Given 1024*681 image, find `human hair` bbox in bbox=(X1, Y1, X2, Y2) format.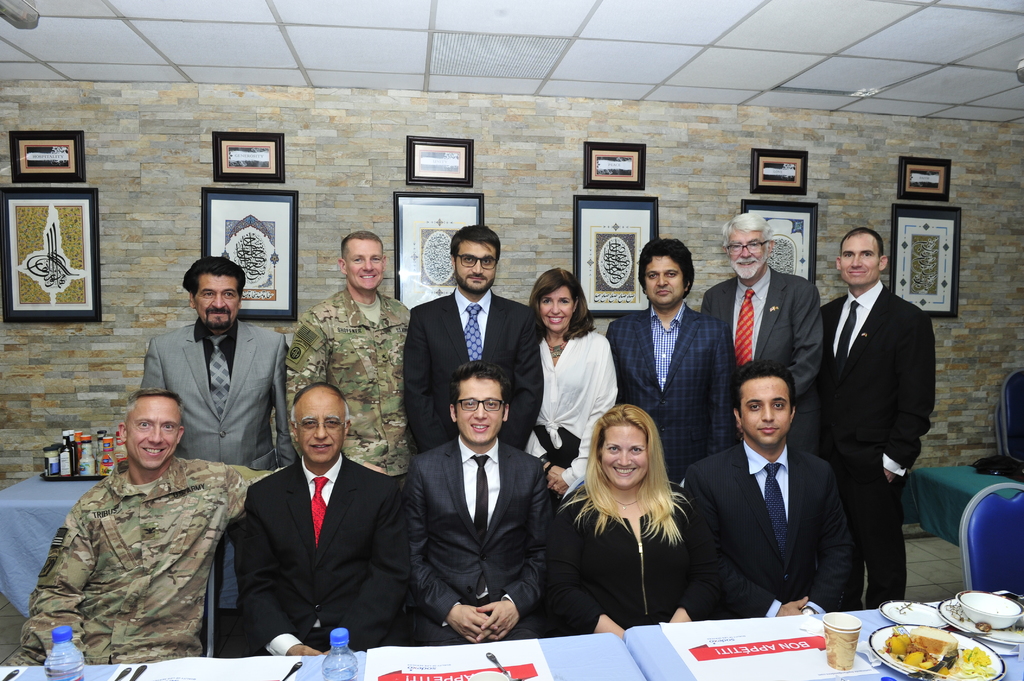
bbox=(575, 408, 690, 568).
